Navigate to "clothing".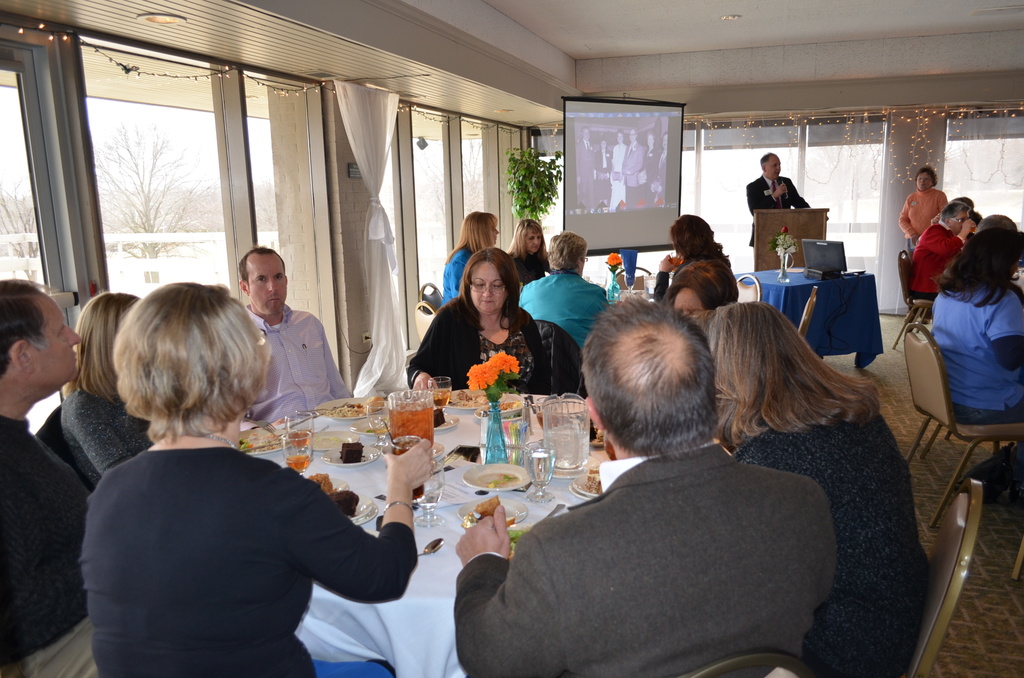
Navigation target: locate(244, 299, 355, 428).
